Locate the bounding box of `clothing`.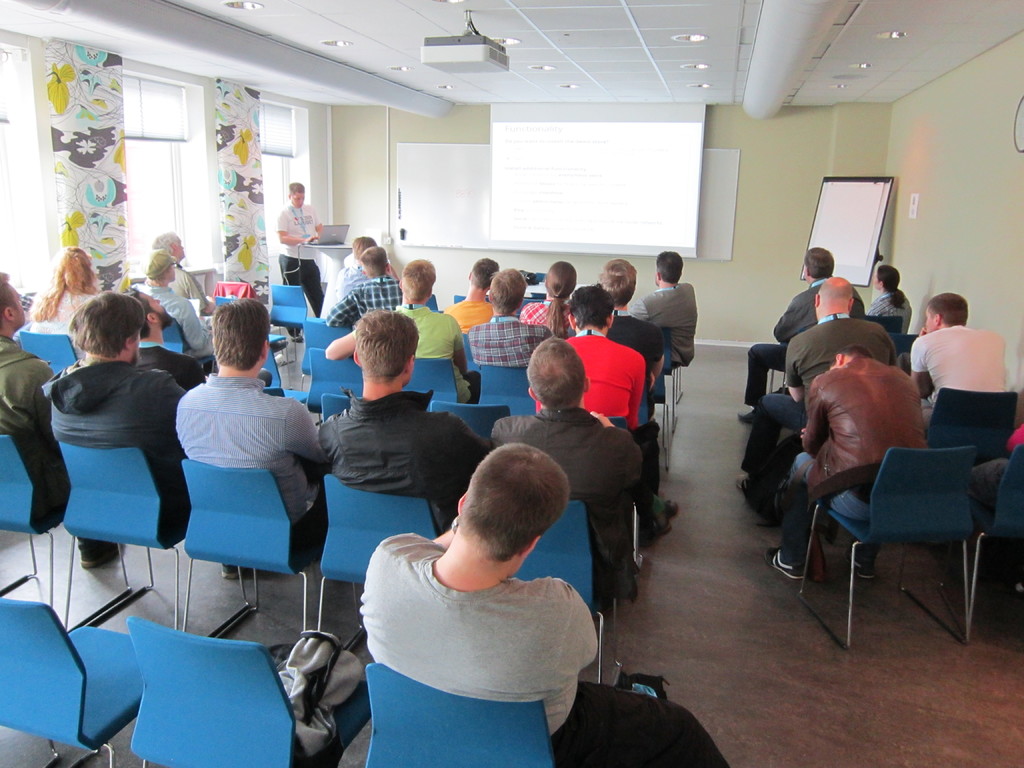
Bounding box: select_region(348, 527, 614, 743).
